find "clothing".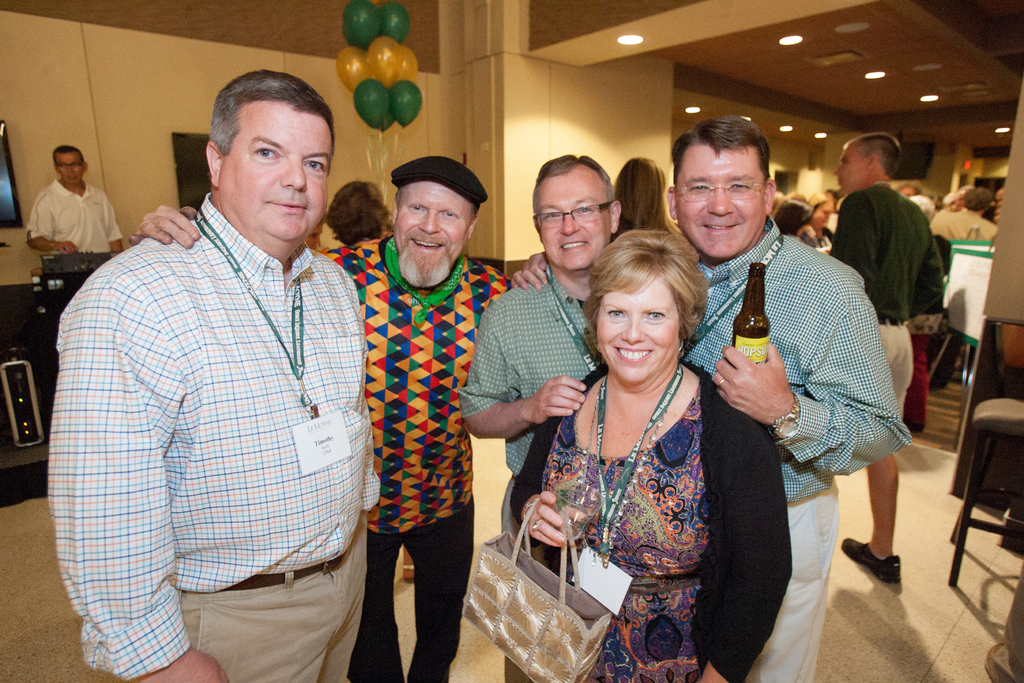
[left=306, top=231, right=521, bottom=682].
